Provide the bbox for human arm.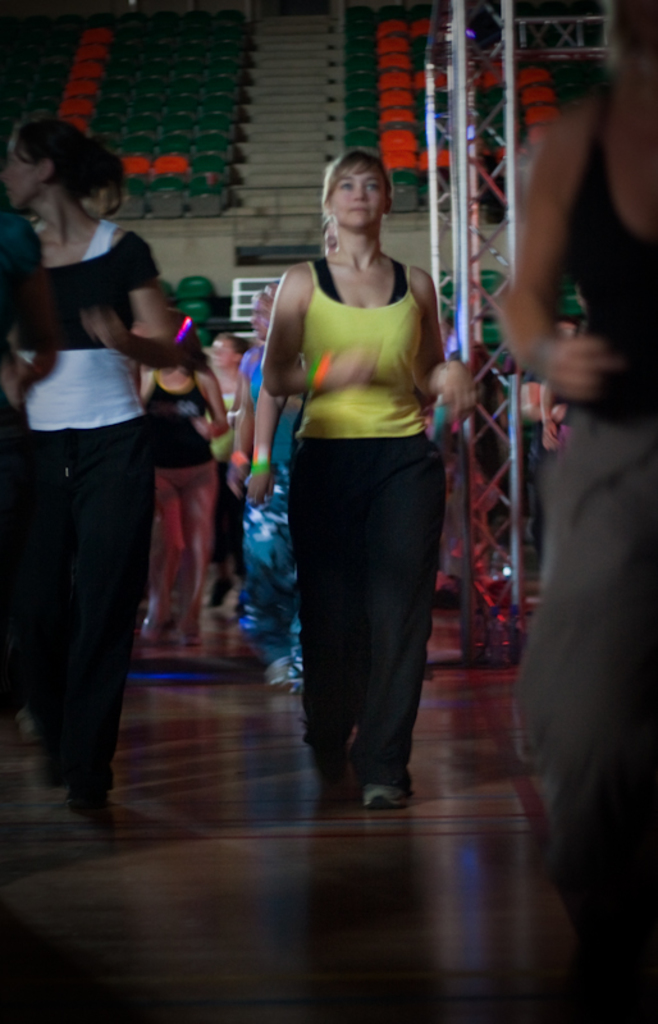
(left=268, top=279, right=384, bottom=401).
